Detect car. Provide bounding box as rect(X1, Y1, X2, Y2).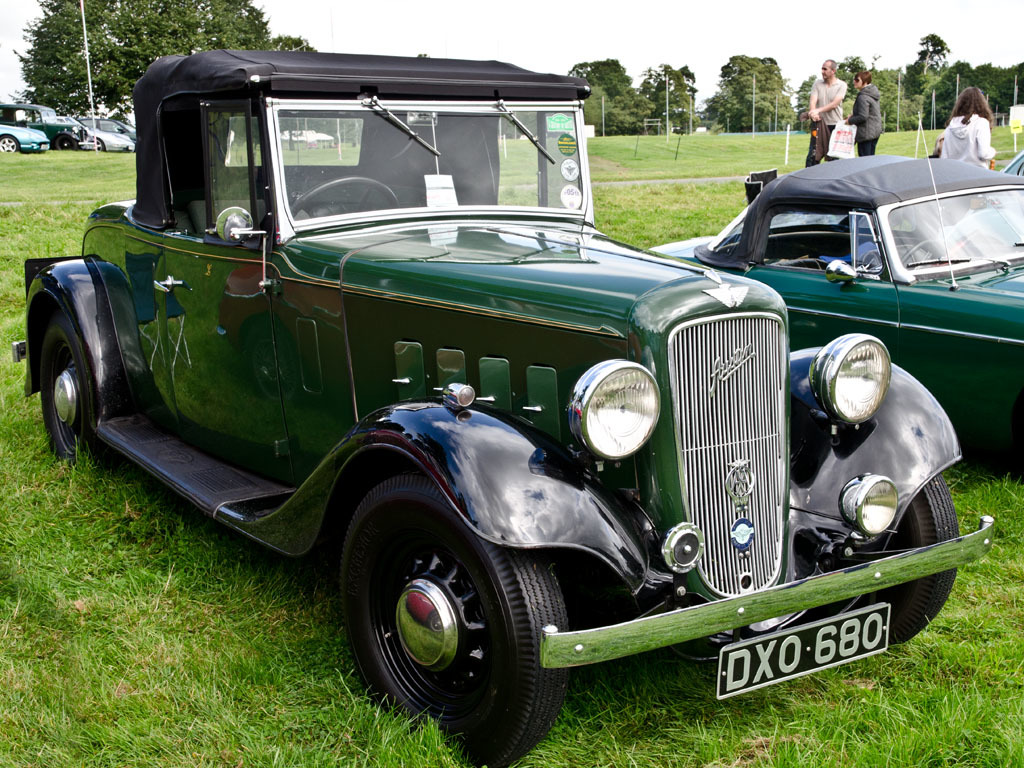
rect(649, 110, 1023, 453).
